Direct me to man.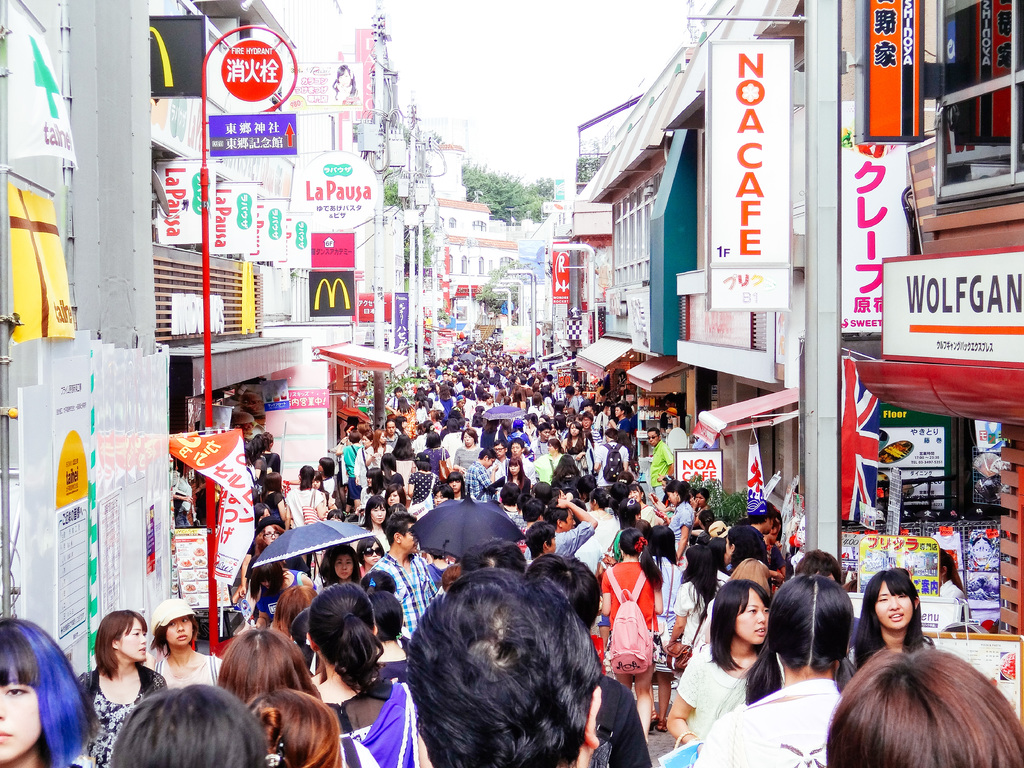
Direction: crop(645, 428, 675, 504).
